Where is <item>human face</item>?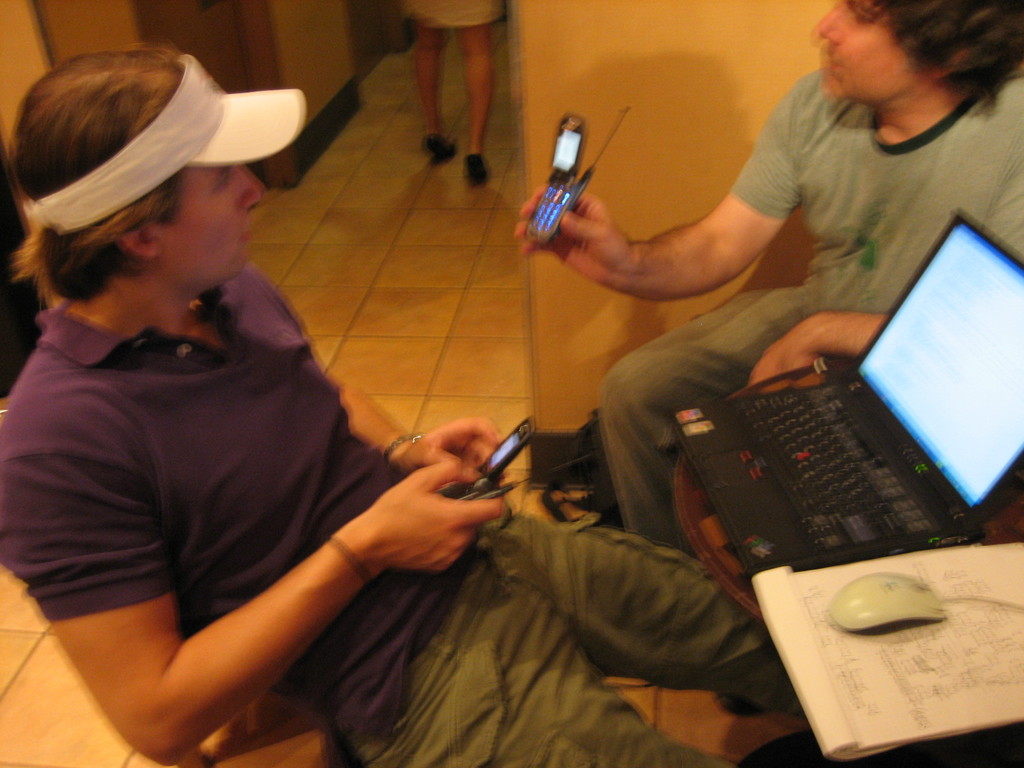
left=161, top=168, right=262, bottom=276.
